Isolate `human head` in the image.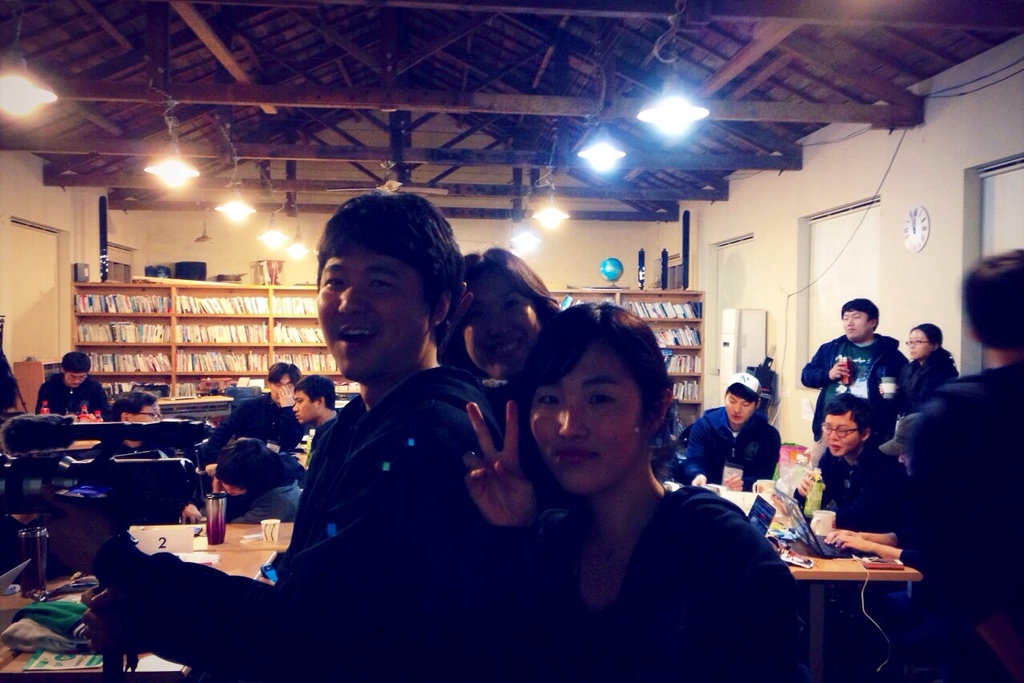
Isolated region: bbox(109, 391, 160, 431).
